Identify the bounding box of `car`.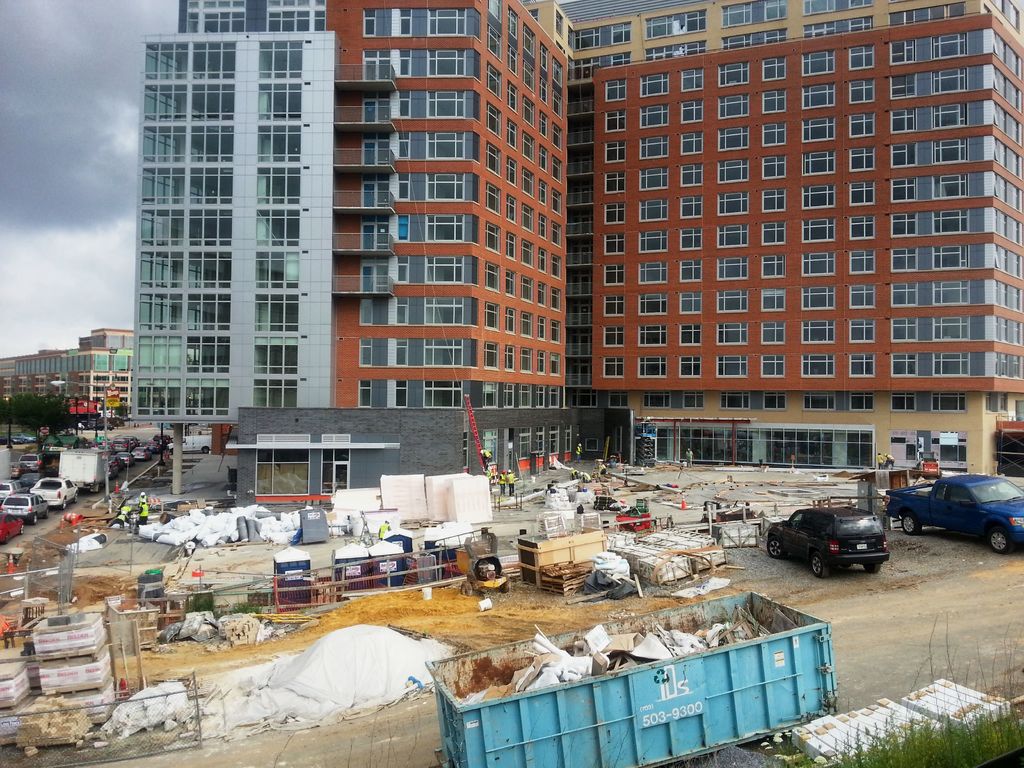
[767, 504, 891, 574].
